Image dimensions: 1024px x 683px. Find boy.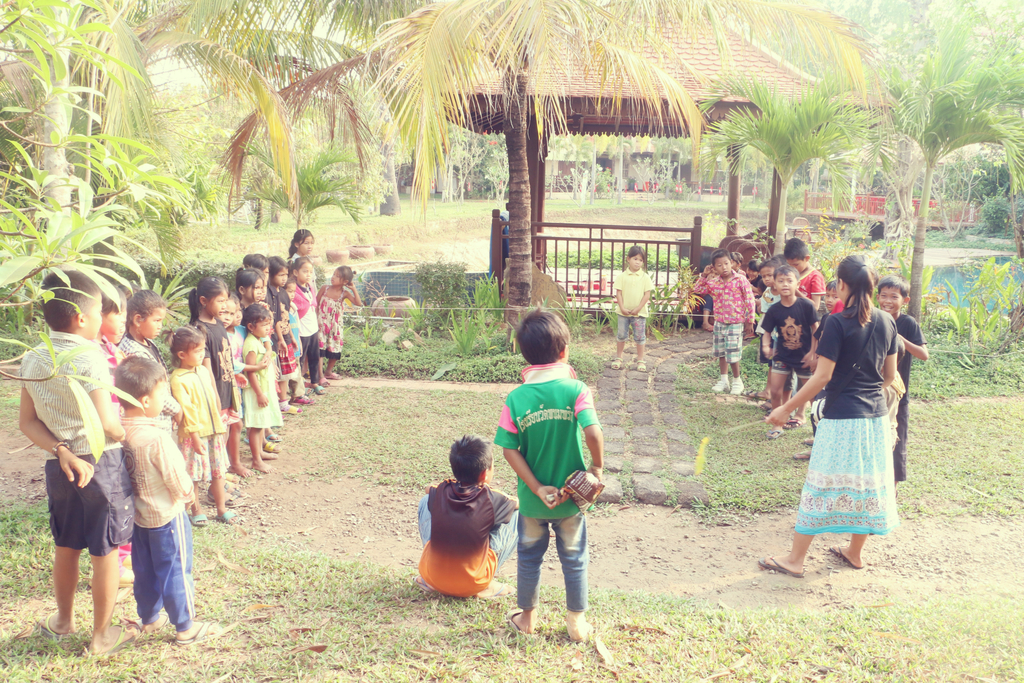
[left=758, top=263, right=820, bottom=441].
